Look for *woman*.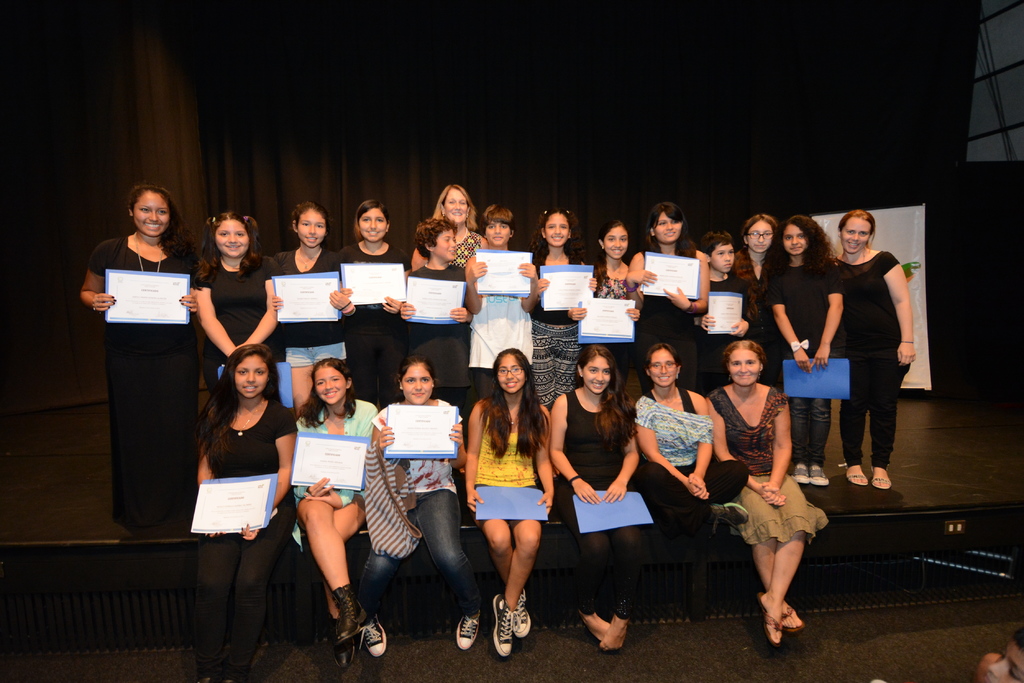
Found: 410,178,490,275.
